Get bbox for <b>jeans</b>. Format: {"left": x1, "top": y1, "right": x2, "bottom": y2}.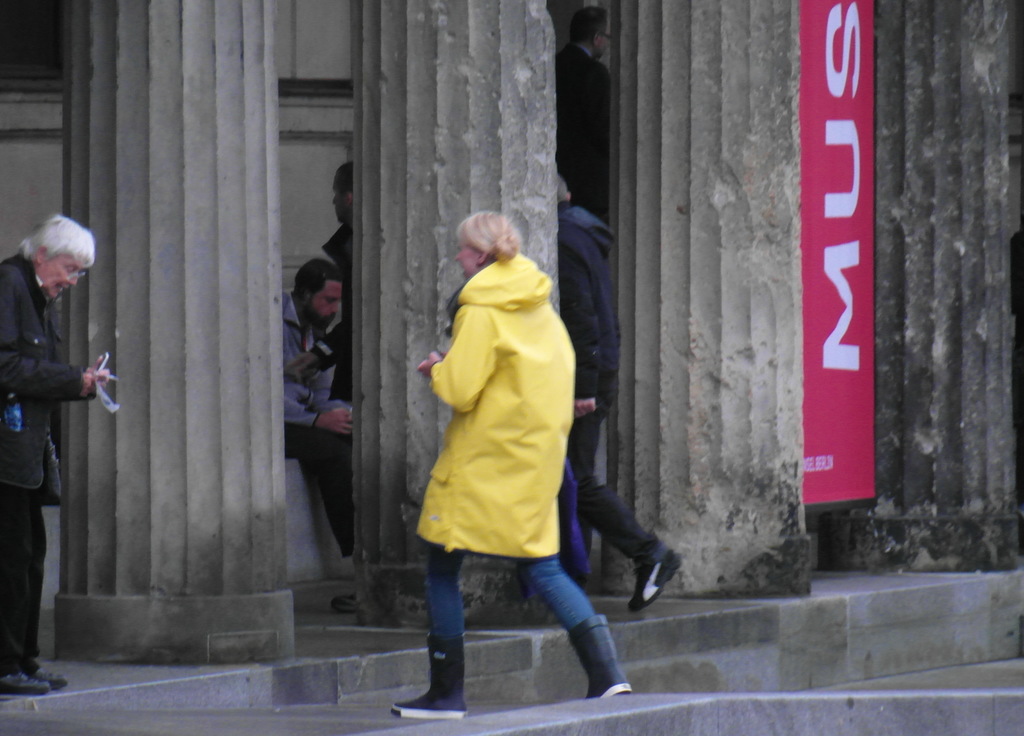
{"left": 420, "top": 545, "right": 598, "bottom": 634}.
